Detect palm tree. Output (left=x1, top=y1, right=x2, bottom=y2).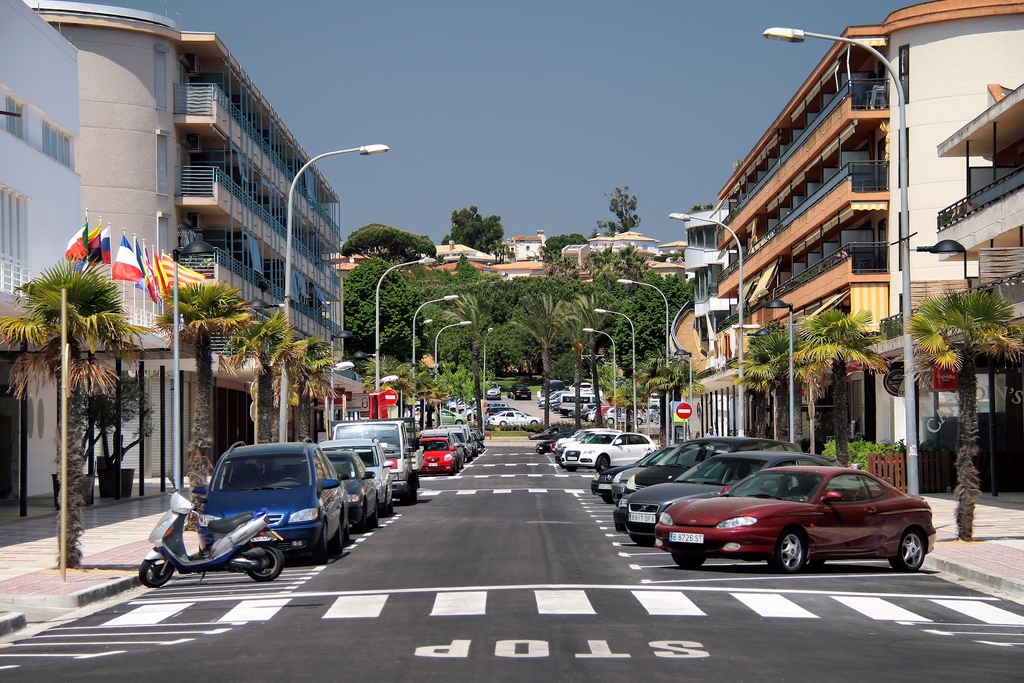
(left=806, top=313, right=854, bottom=453).
